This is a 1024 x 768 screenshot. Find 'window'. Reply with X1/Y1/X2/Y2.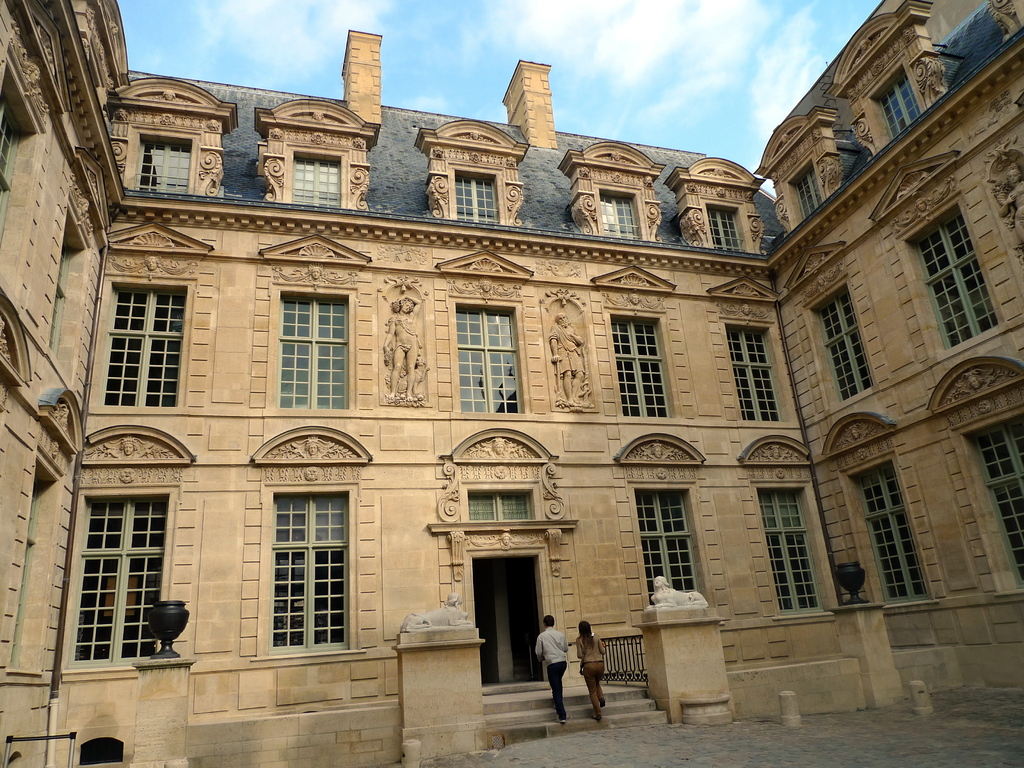
918/209/1002/339.
